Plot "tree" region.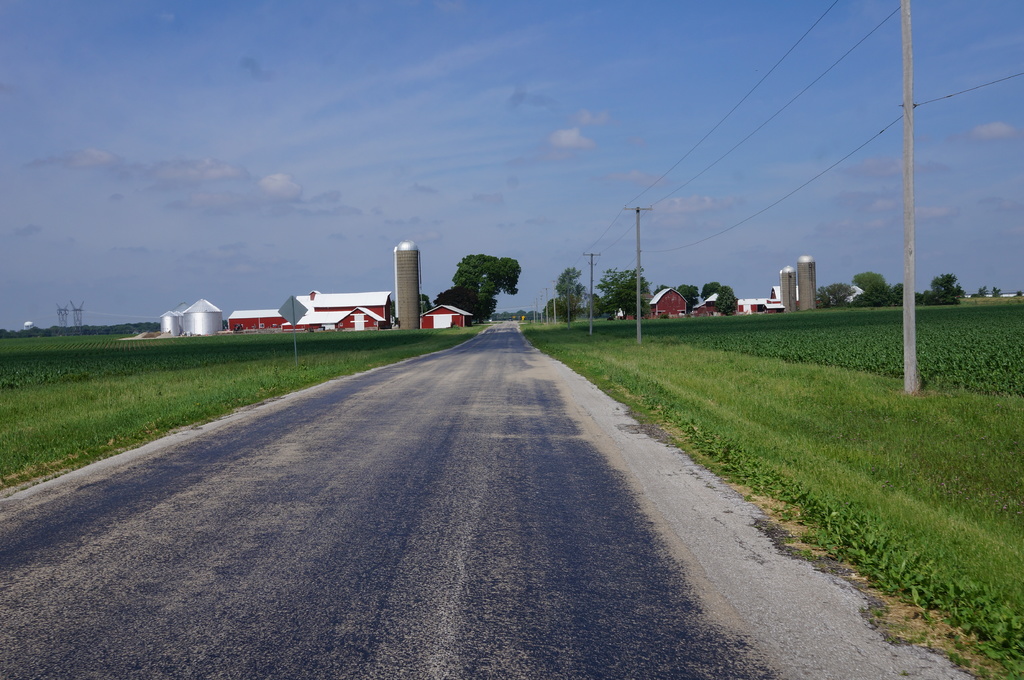
Plotted at {"left": 977, "top": 286, "right": 987, "bottom": 296}.
